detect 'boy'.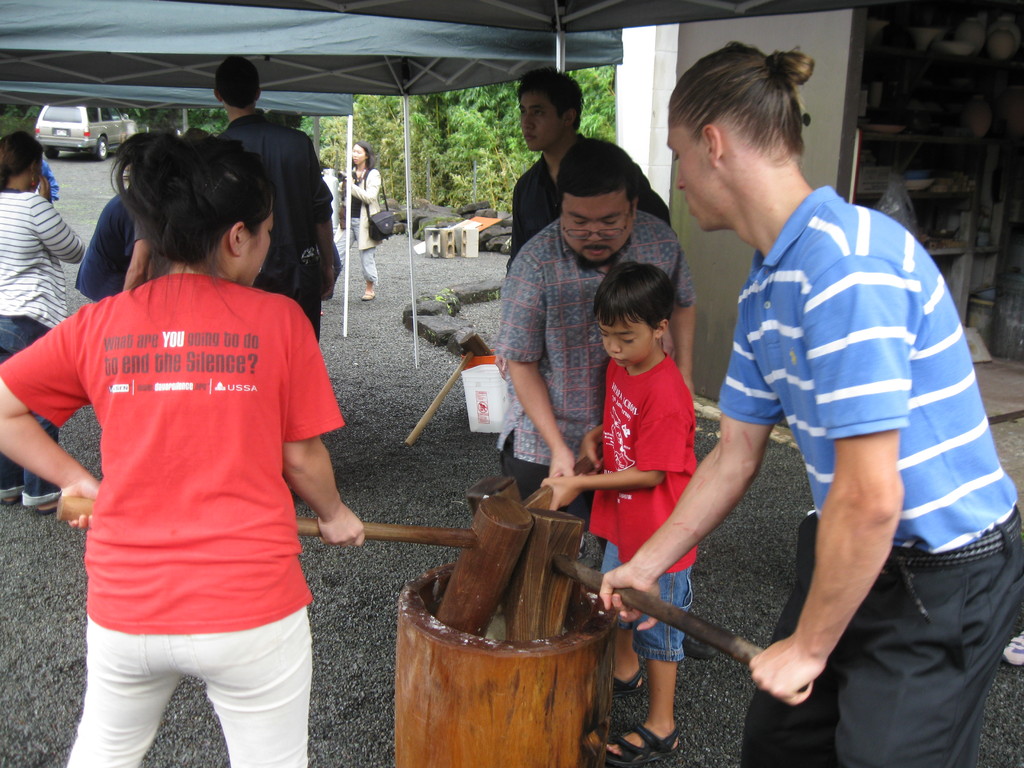
Detected at bbox=[543, 259, 698, 767].
